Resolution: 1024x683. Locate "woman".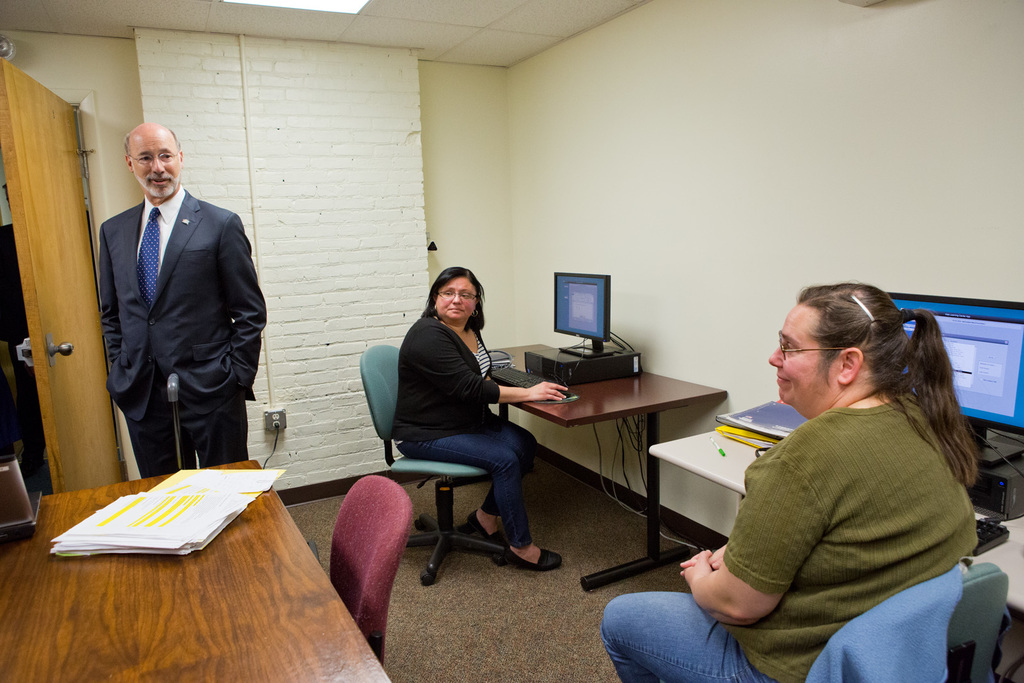
rect(371, 254, 546, 603).
